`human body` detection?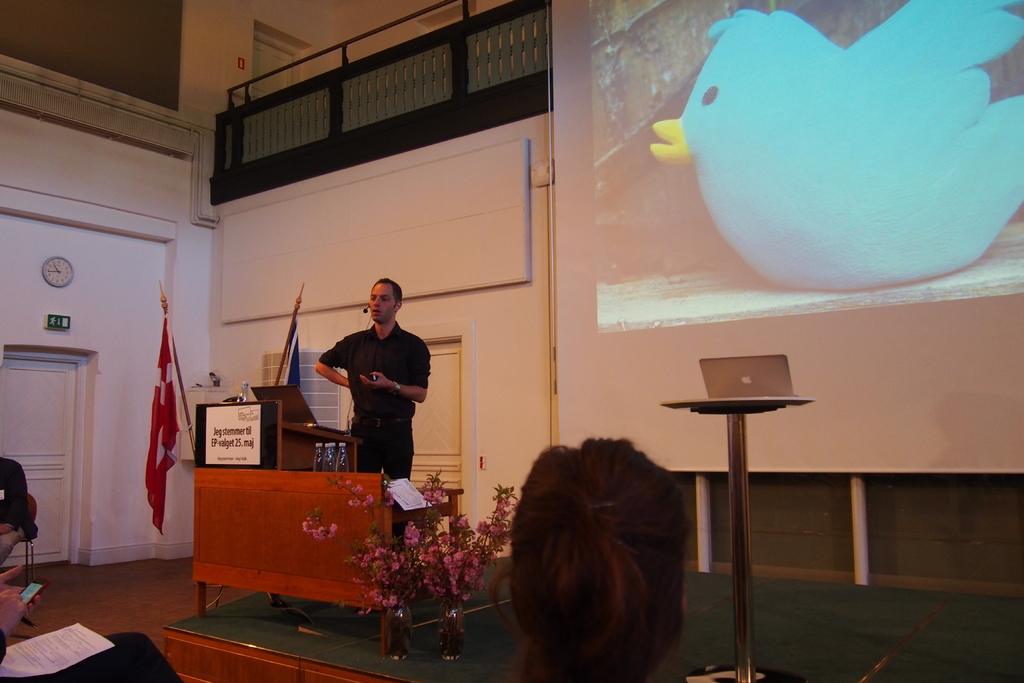
[left=507, top=439, right=688, bottom=682]
